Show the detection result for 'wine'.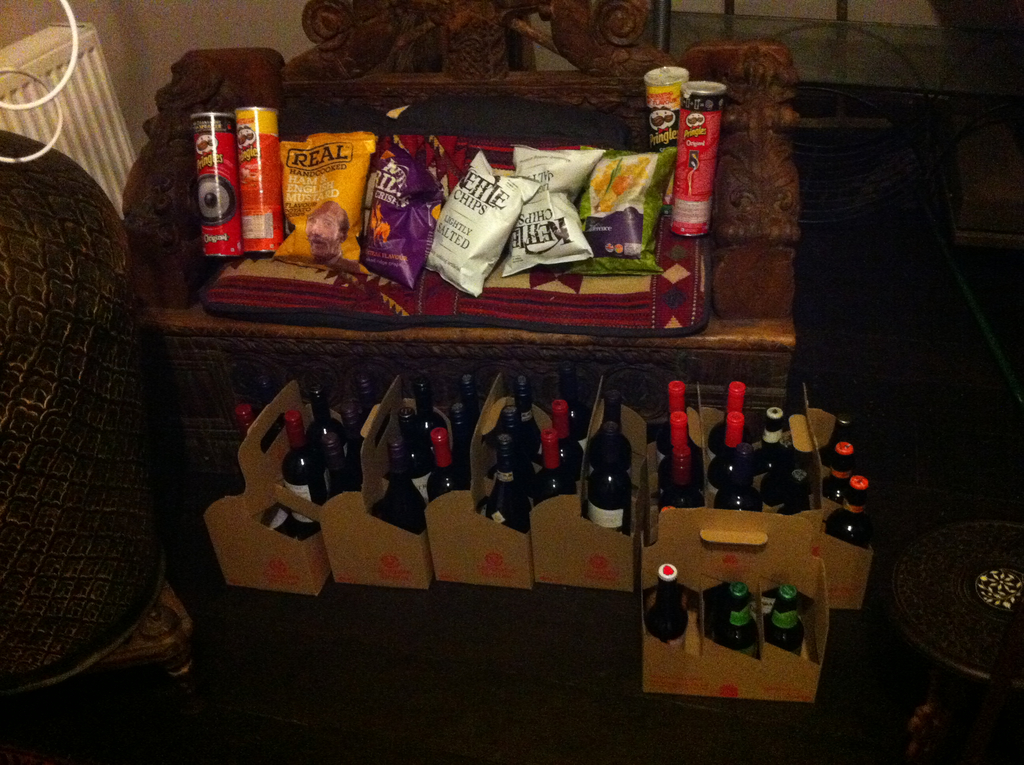
[825,478,865,551].
